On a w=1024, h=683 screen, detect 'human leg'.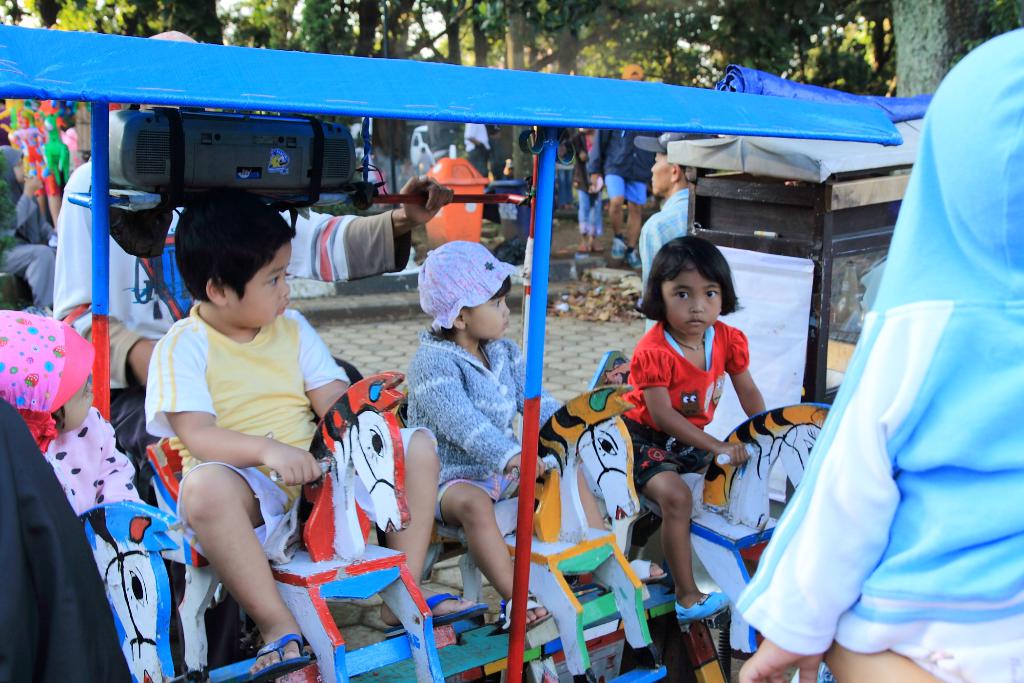
x1=436, y1=475, x2=555, y2=638.
